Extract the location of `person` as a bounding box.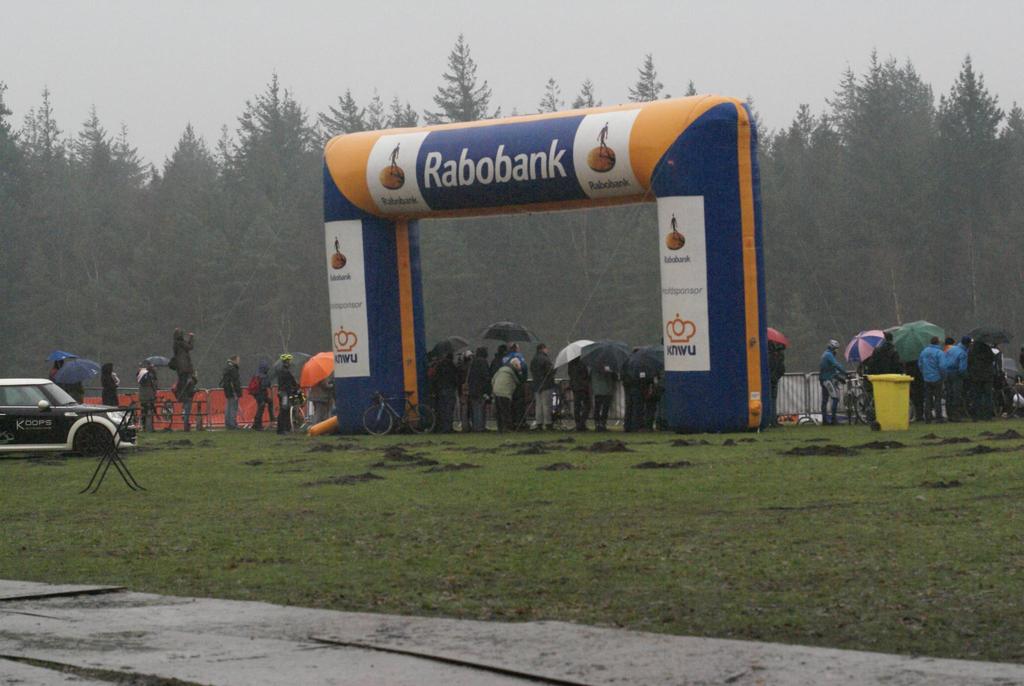
<region>490, 357, 525, 435</region>.
